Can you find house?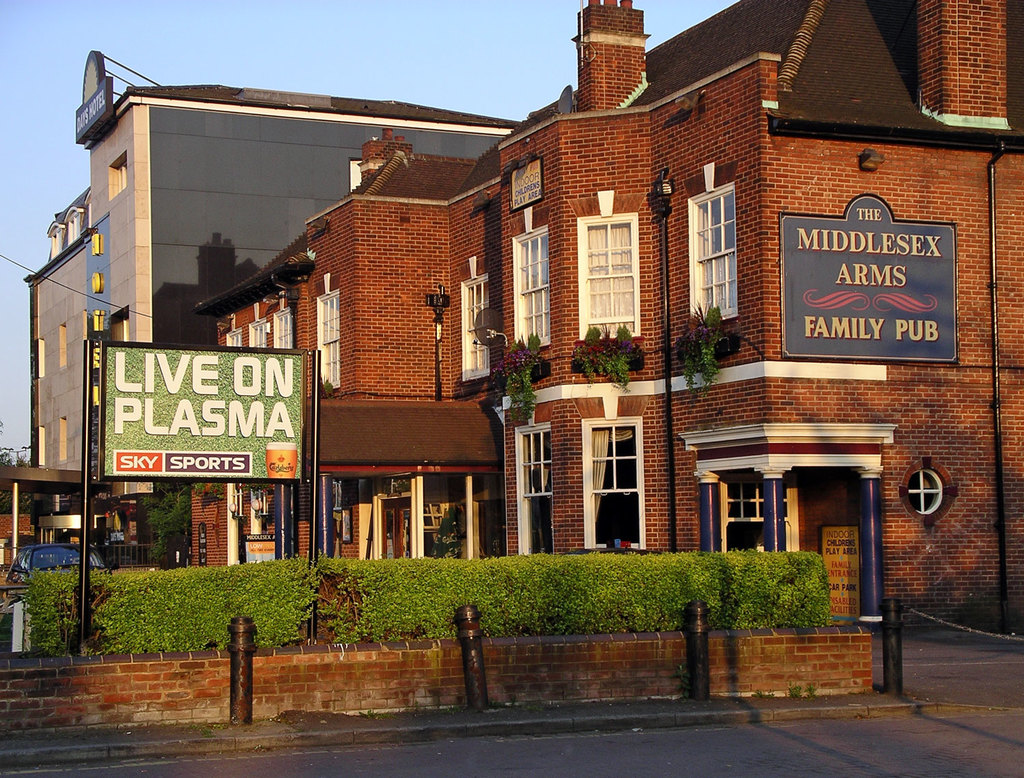
Yes, bounding box: (left=304, top=0, right=1016, bottom=620).
